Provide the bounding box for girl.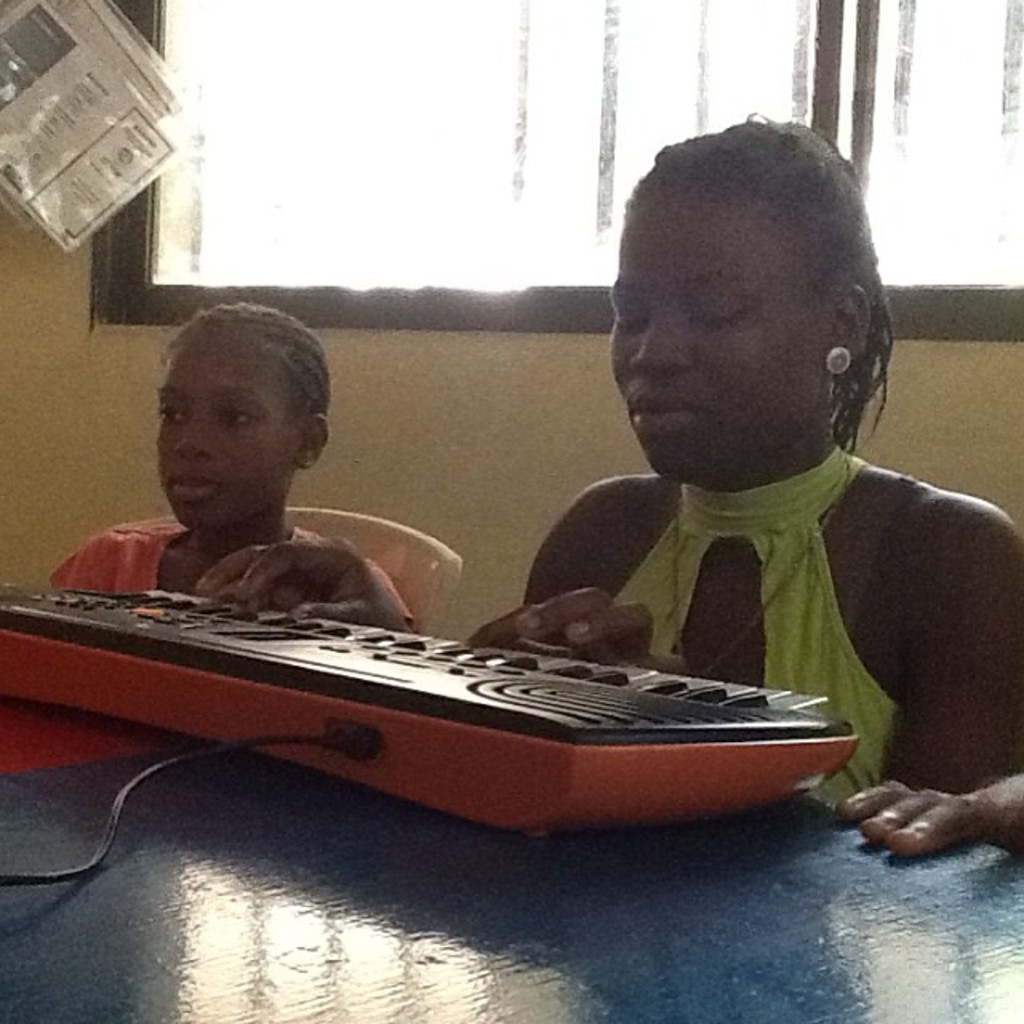
l=475, t=115, r=1022, b=802.
